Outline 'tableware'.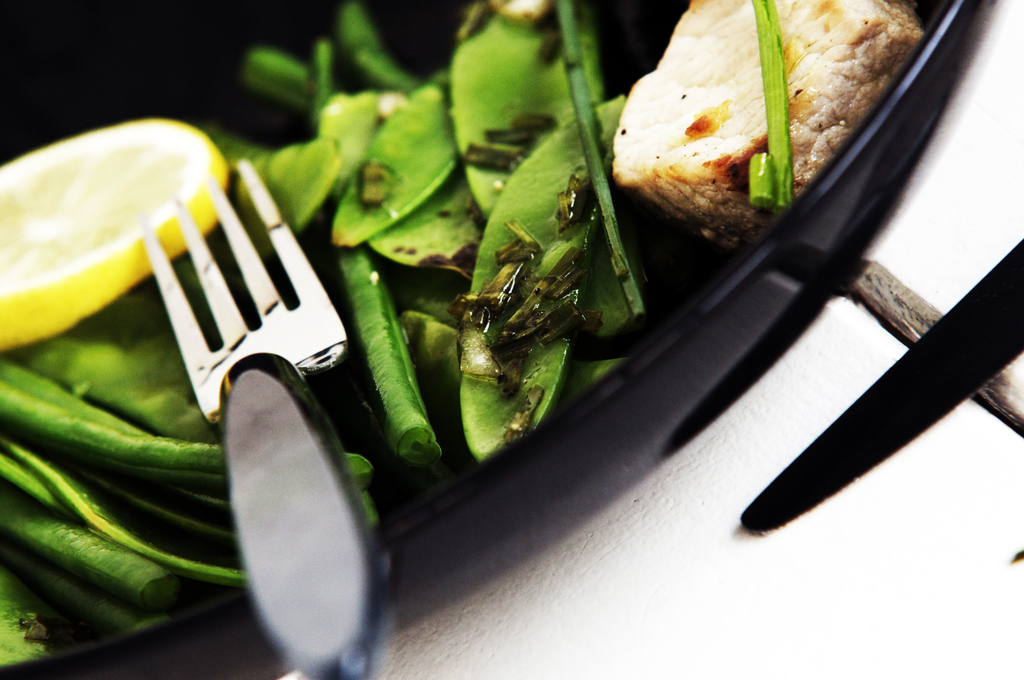
Outline: 138/155/388/679.
